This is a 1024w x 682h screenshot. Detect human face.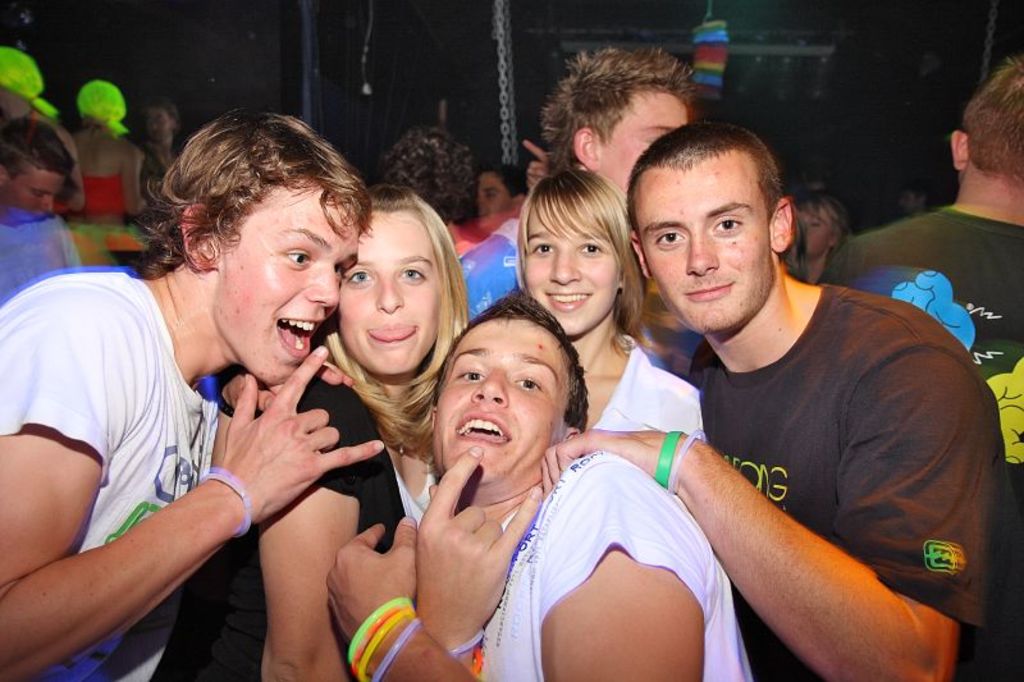
[left=212, top=183, right=369, bottom=383].
